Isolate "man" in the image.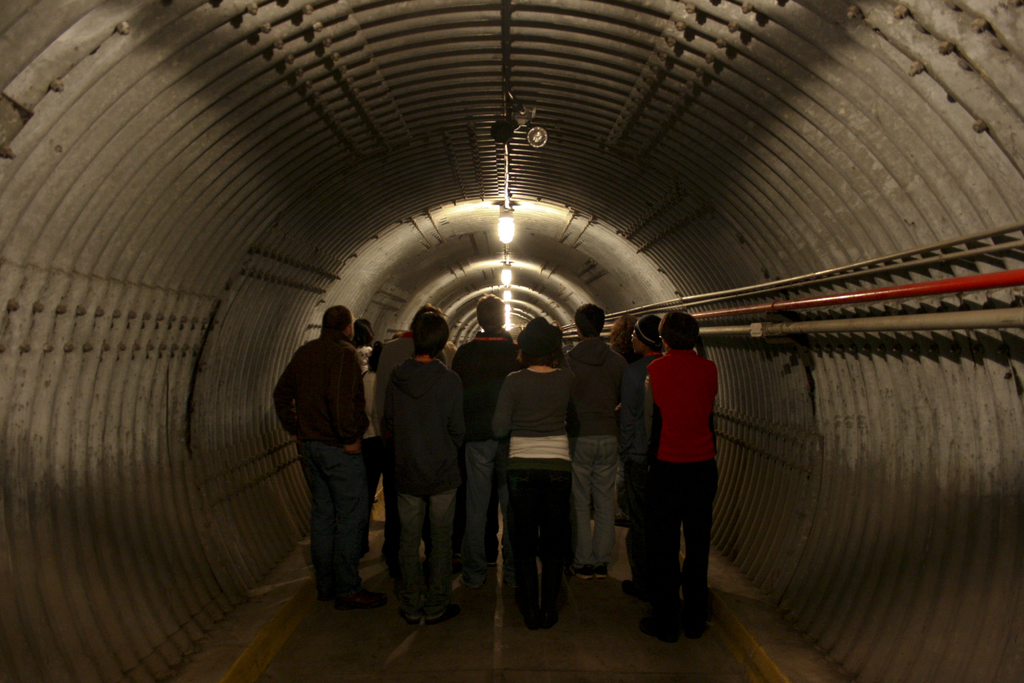
Isolated region: <box>451,292,536,577</box>.
